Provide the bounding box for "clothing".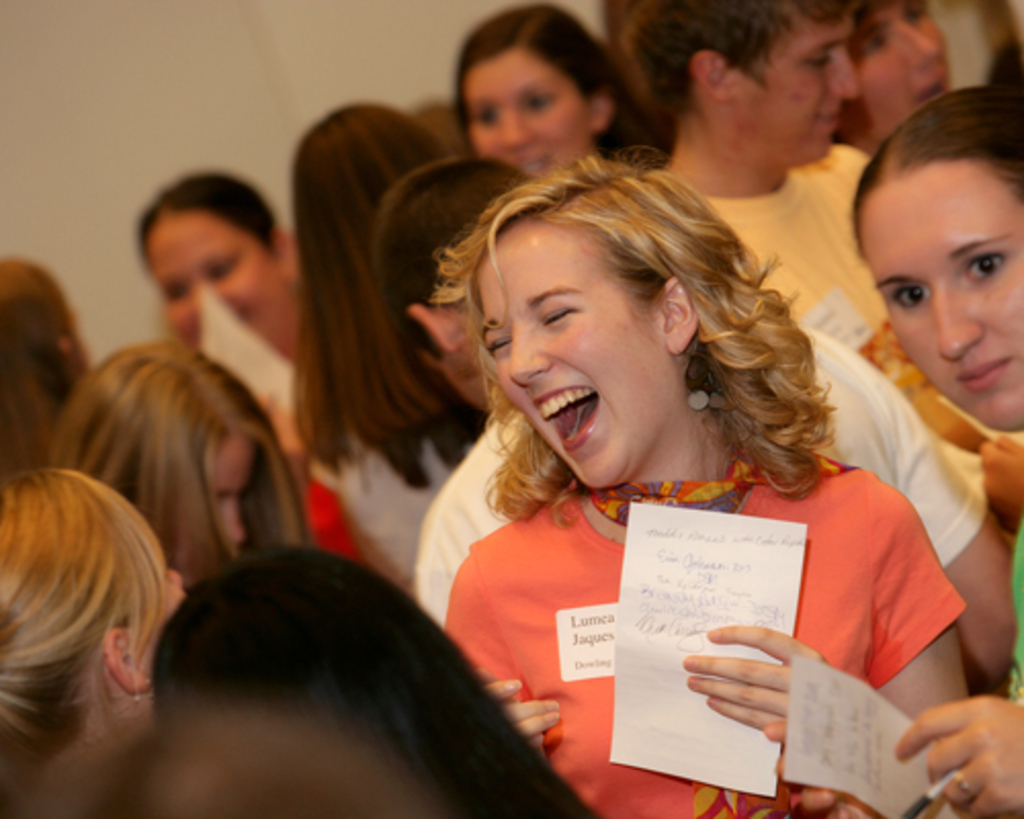
(440, 448, 969, 817).
